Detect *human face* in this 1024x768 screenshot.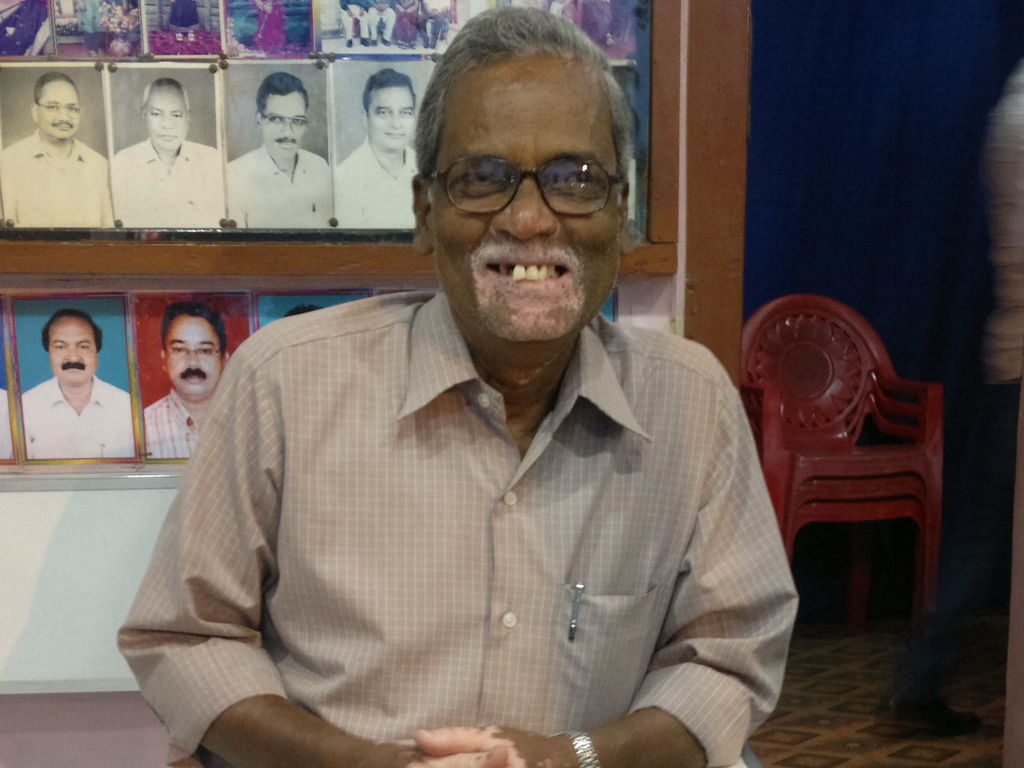
Detection: bbox(264, 89, 310, 161).
